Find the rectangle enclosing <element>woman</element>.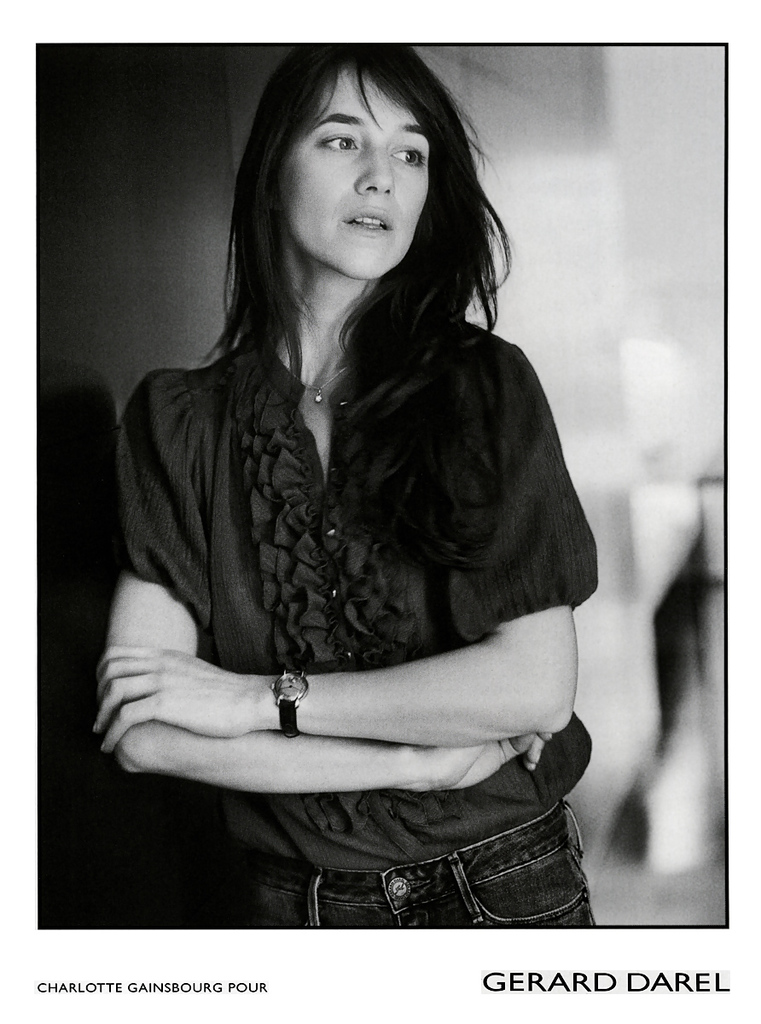
BBox(78, 36, 625, 881).
